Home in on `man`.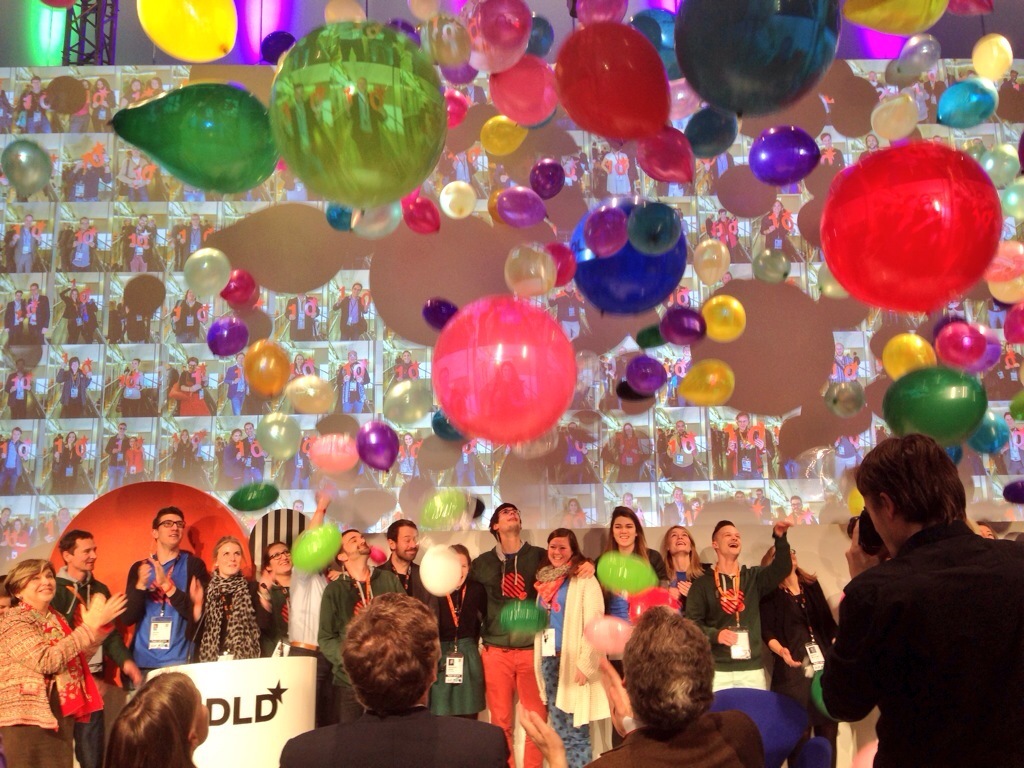
Homed in at {"x1": 124, "y1": 146, "x2": 152, "y2": 202}.
